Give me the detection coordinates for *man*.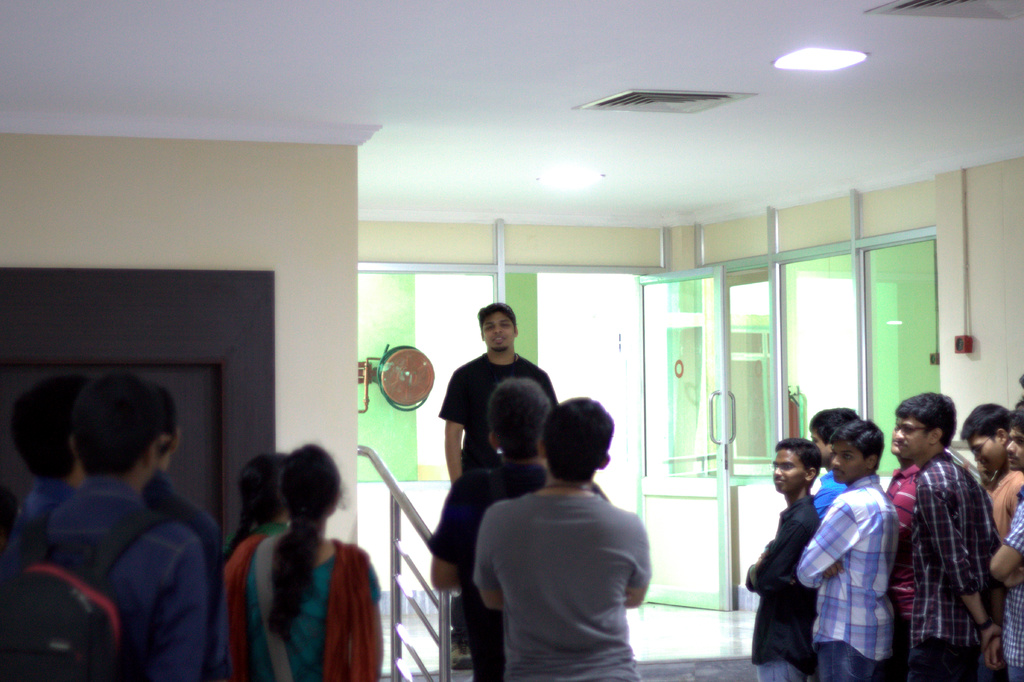
region(808, 403, 866, 532).
